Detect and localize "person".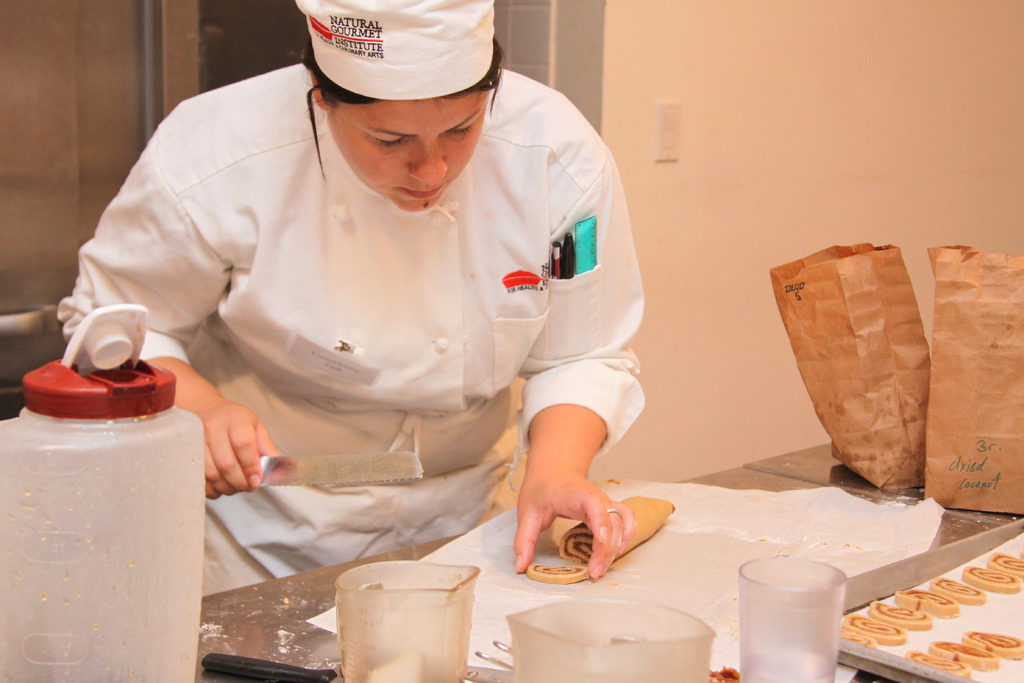
Localized at <bbox>83, 0, 698, 608</bbox>.
